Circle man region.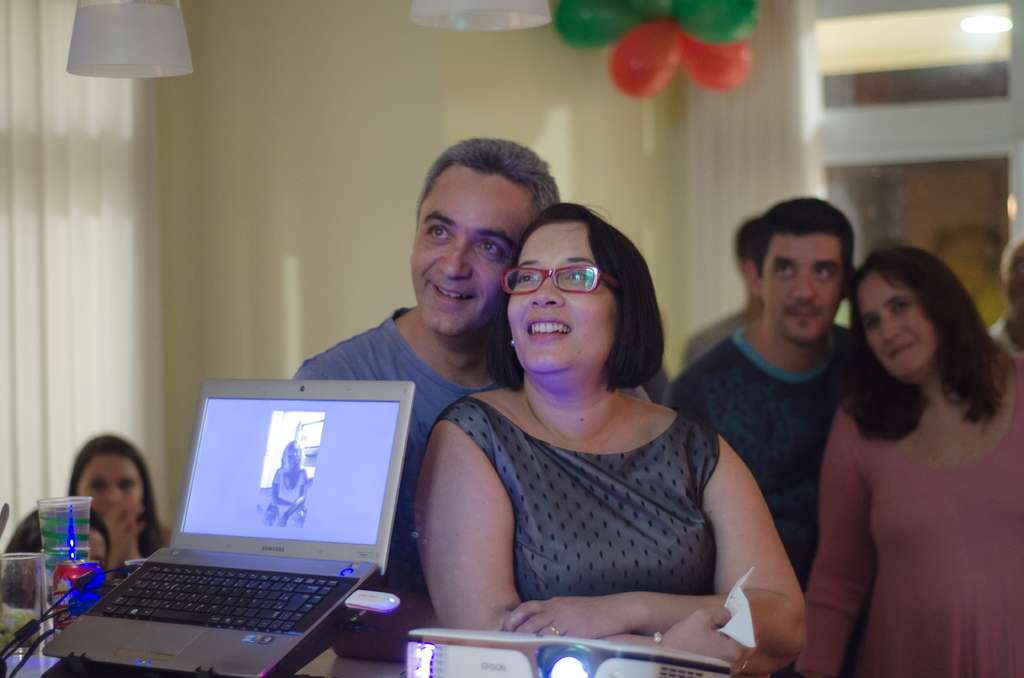
Region: bbox=(680, 217, 766, 367).
